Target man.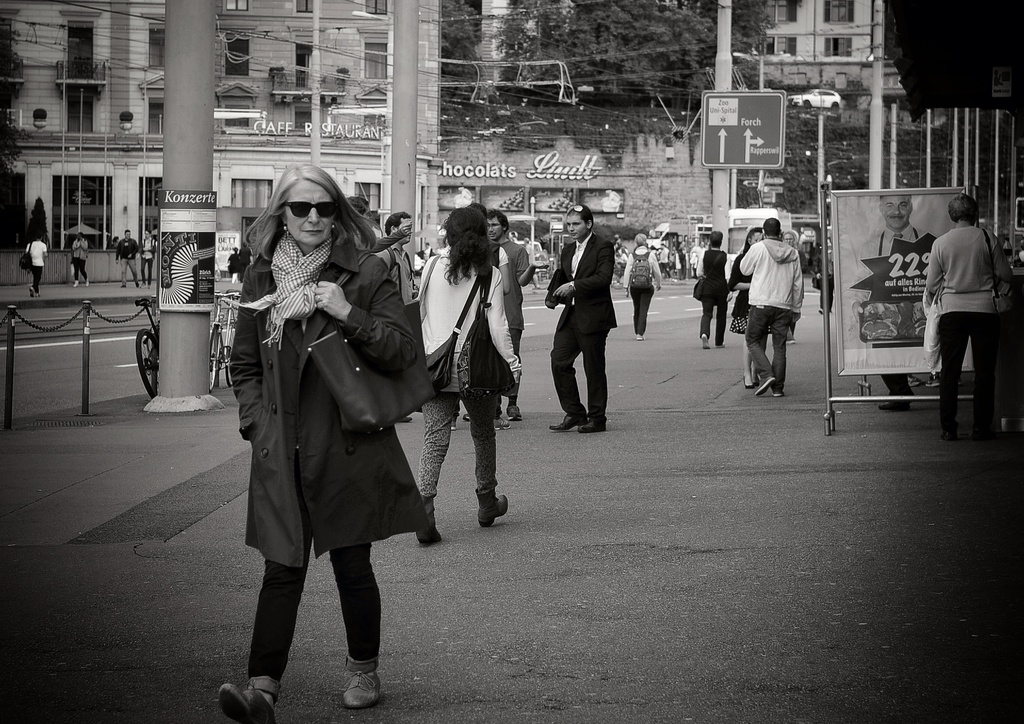
Target region: 836, 187, 933, 325.
